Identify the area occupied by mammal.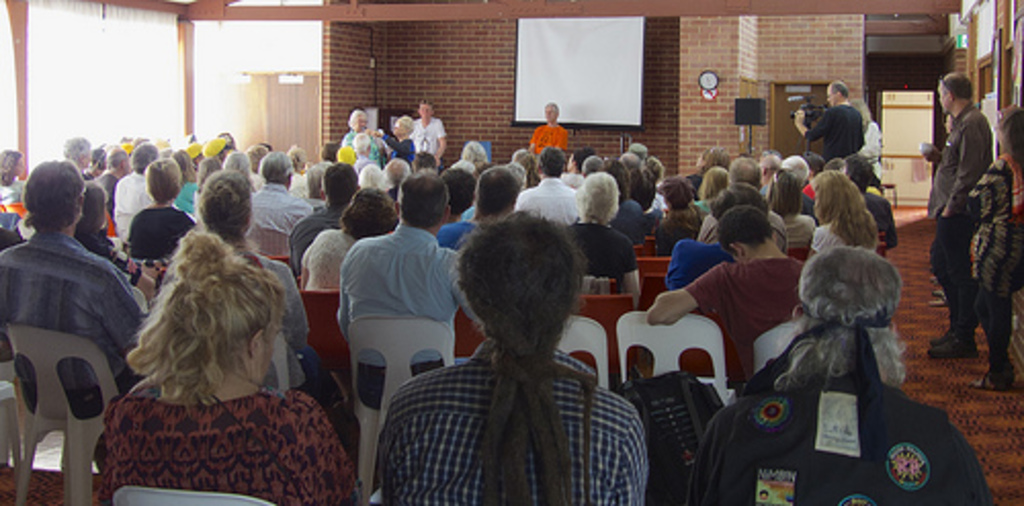
Area: [334, 174, 457, 399].
